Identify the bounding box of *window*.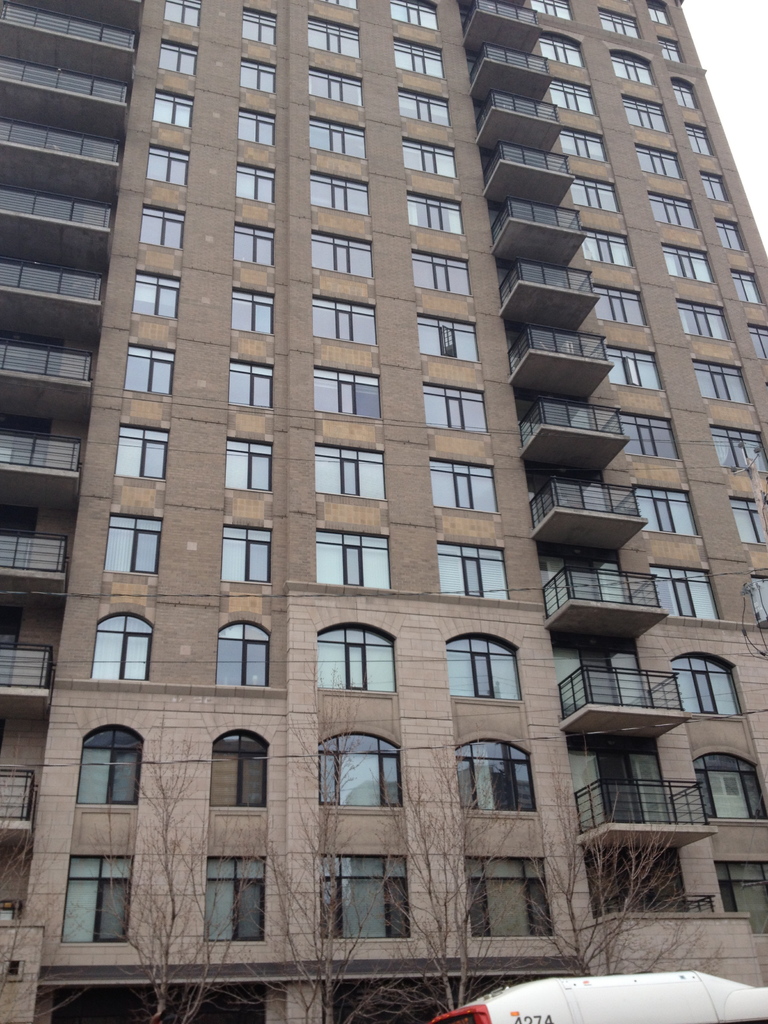
Rect(217, 627, 273, 690).
